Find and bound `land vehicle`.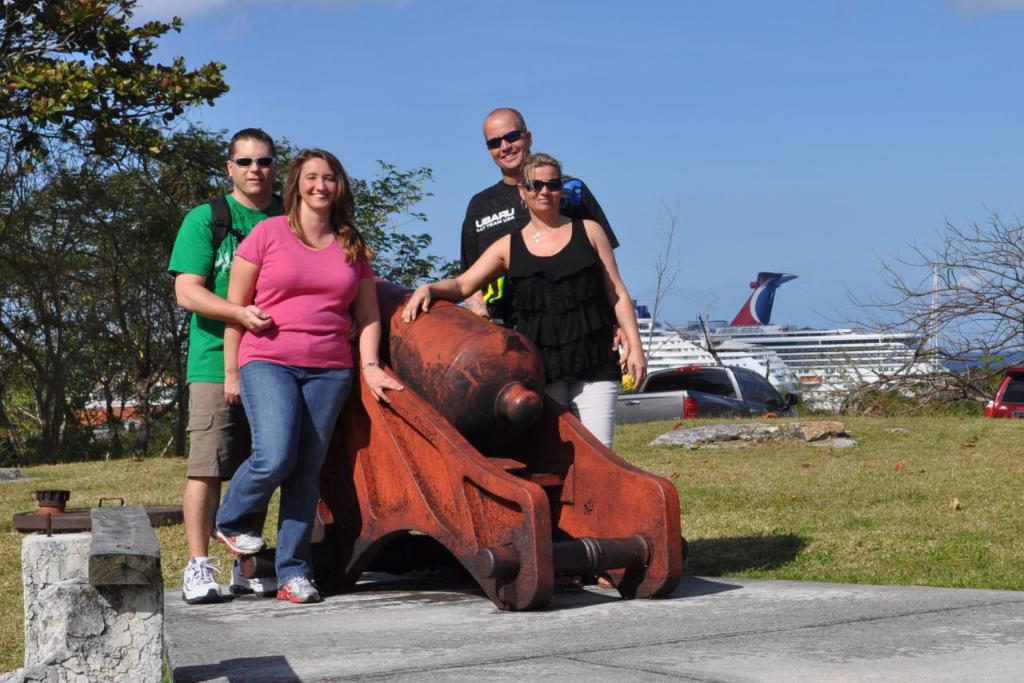
Bound: box=[981, 358, 1023, 420].
